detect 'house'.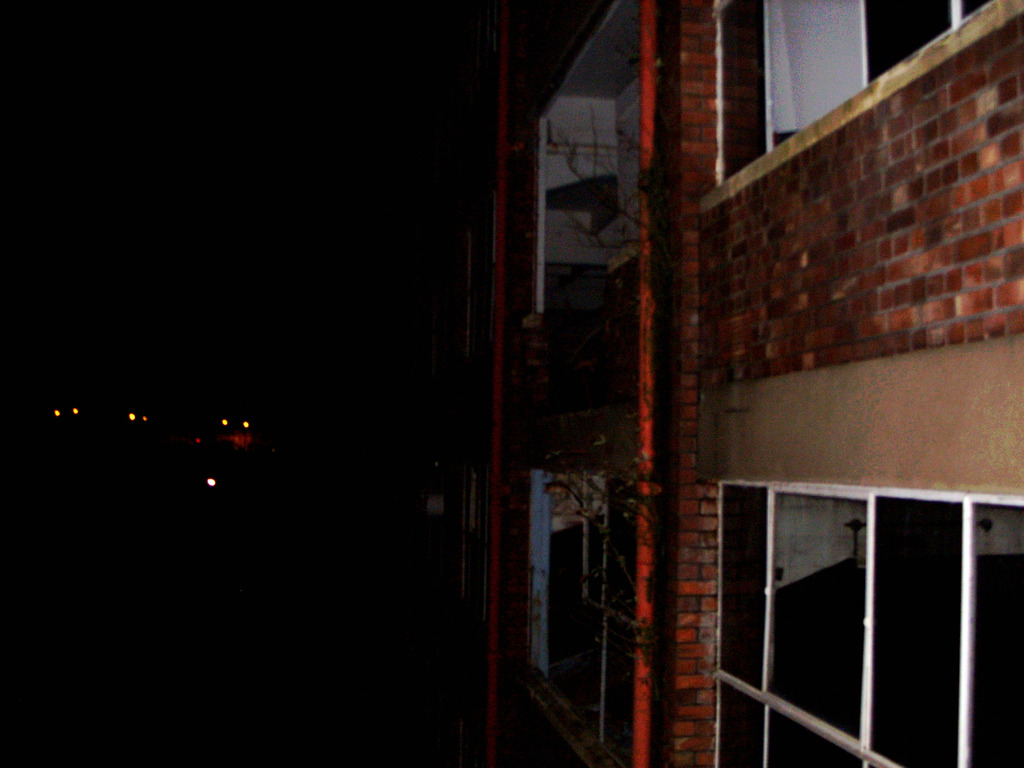
Detected at 447, 2, 1023, 767.
